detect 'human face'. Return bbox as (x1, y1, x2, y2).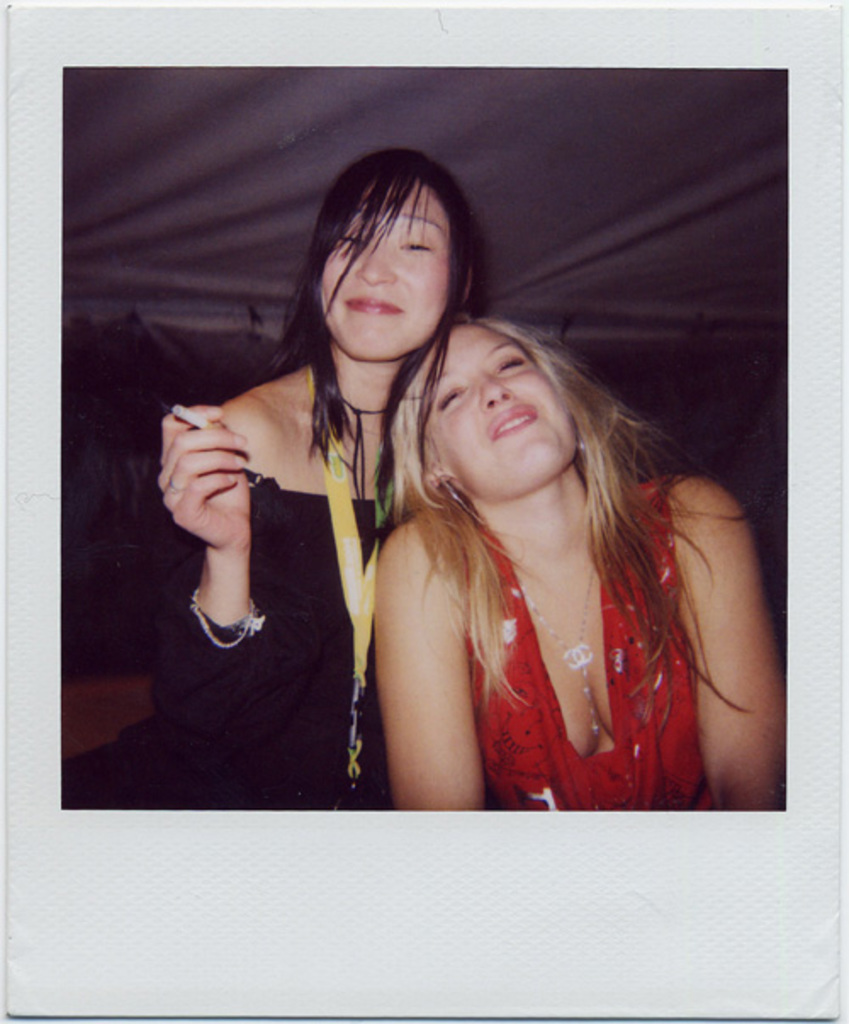
(323, 177, 452, 363).
